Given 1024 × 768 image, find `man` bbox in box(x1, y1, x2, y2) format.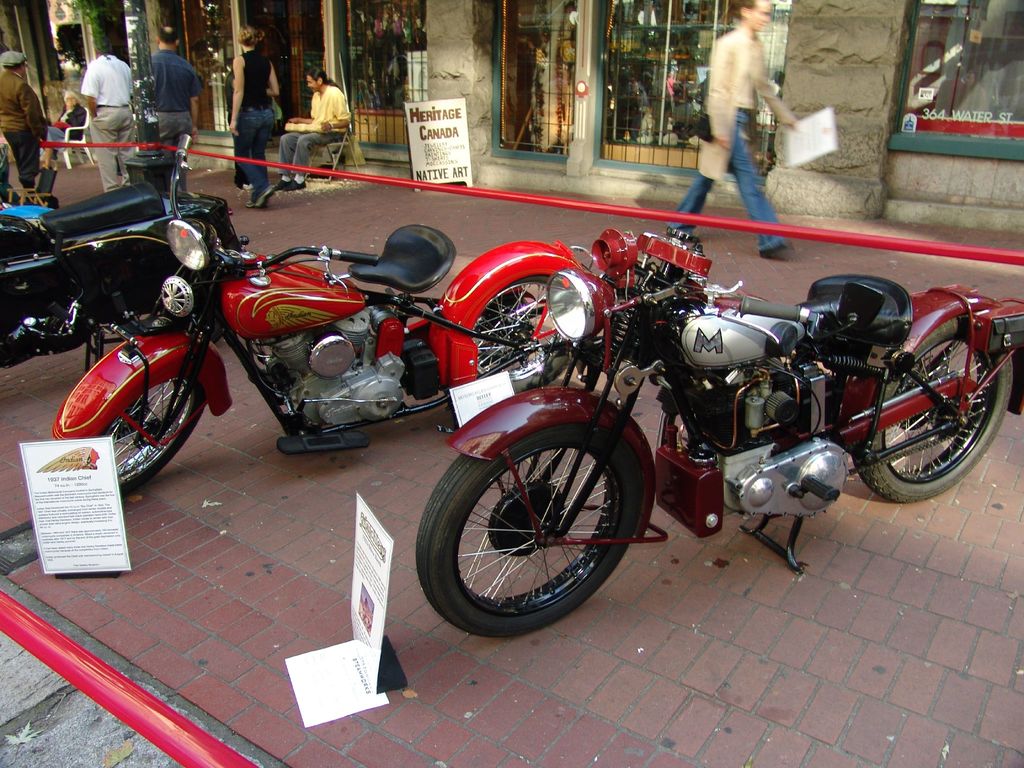
box(269, 63, 353, 190).
